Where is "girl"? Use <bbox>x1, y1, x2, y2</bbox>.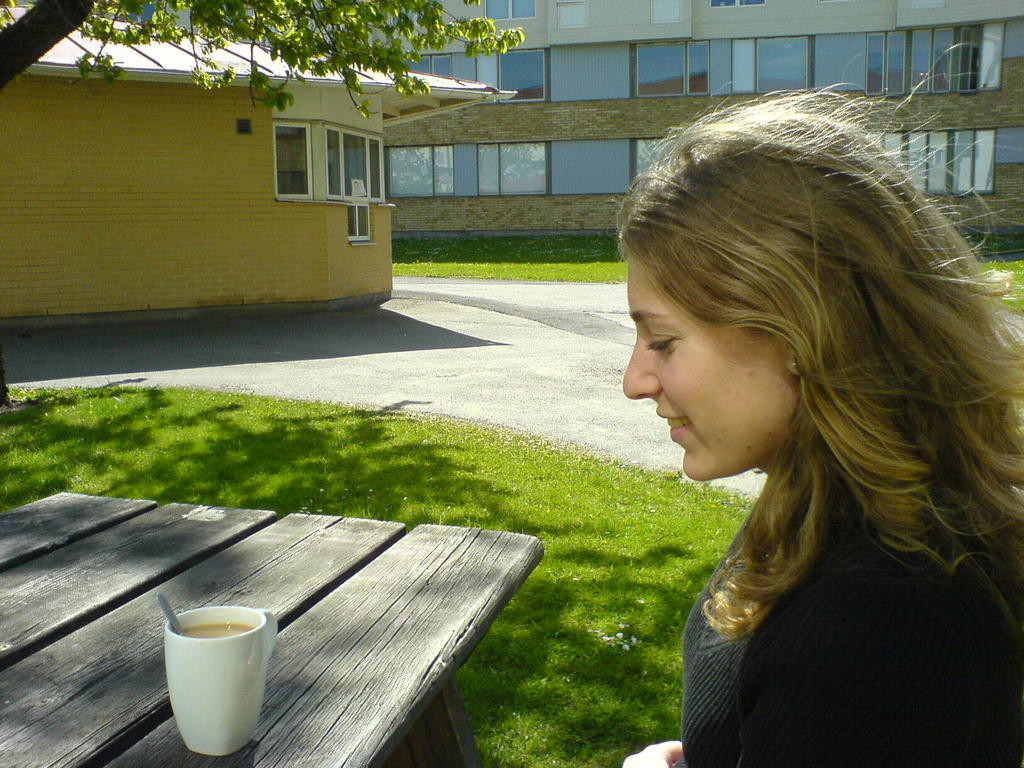
<bbox>623, 39, 1023, 767</bbox>.
